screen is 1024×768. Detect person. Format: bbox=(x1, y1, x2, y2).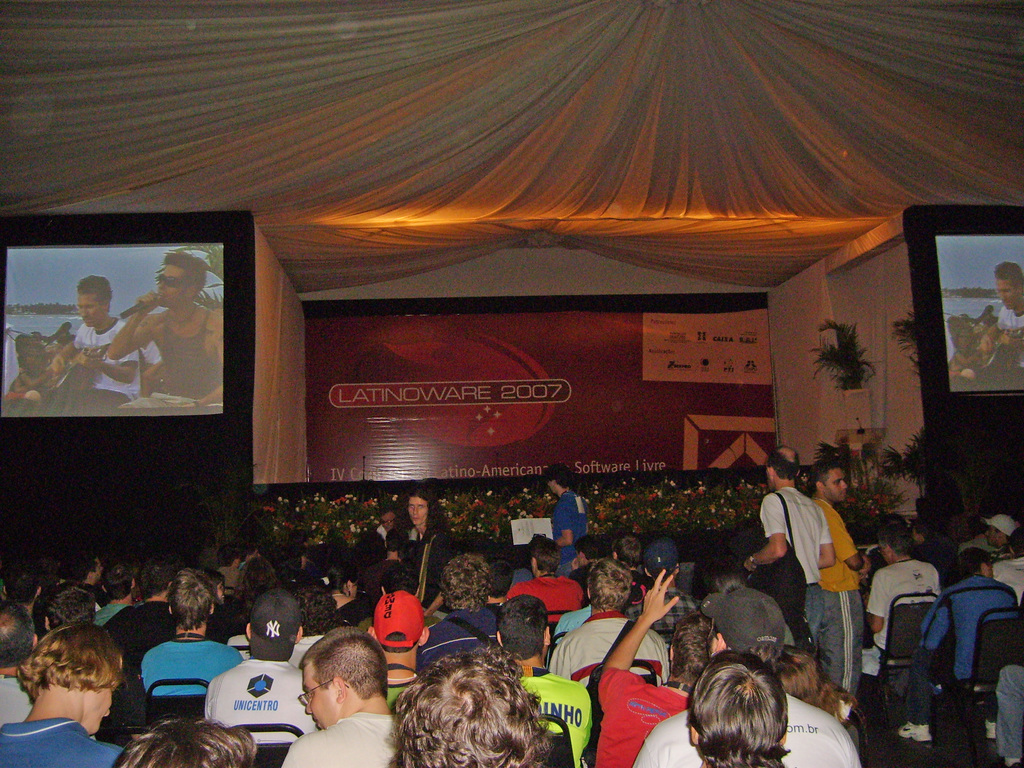
bbox=(910, 518, 952, 576).
